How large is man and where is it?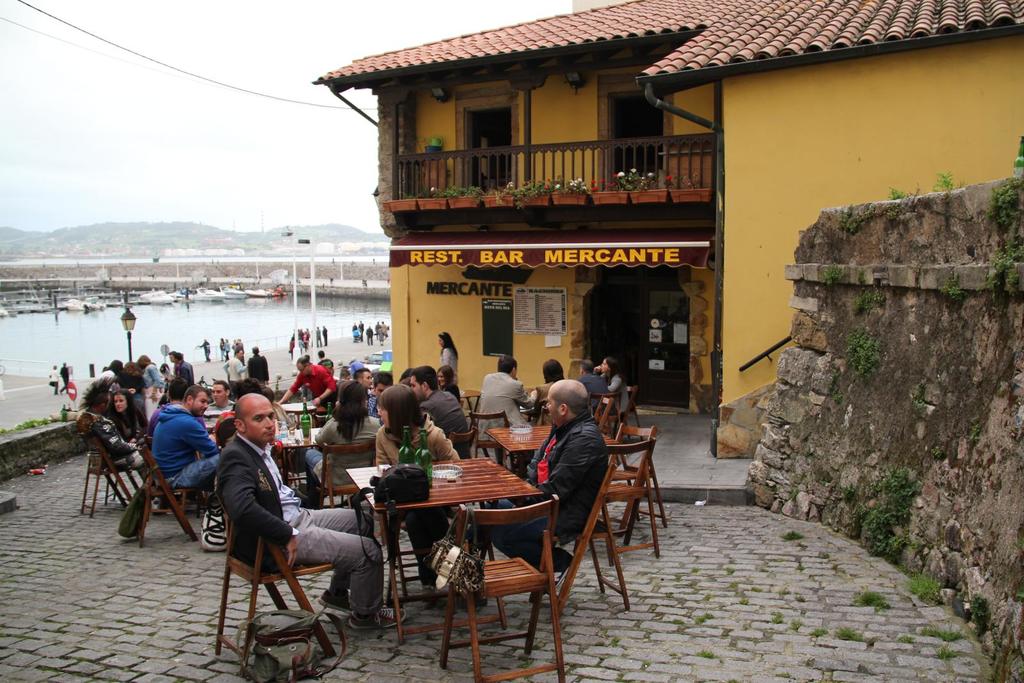
Bounding box: x1=166, y1=346, x2=179, y2=380.
